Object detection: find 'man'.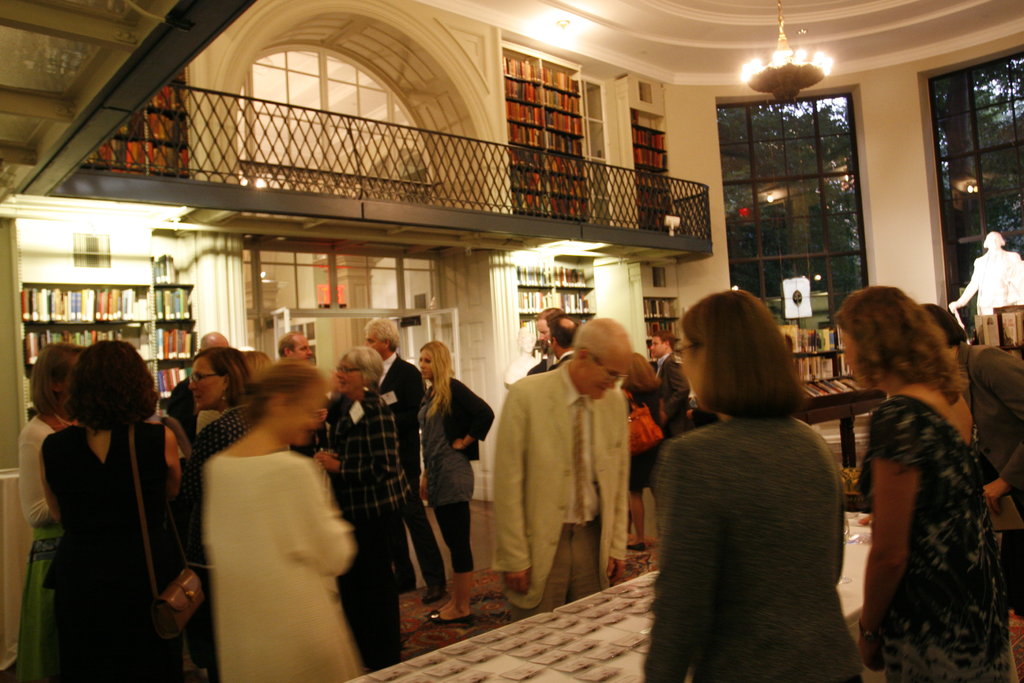
region(278, 330, 332, 469).
